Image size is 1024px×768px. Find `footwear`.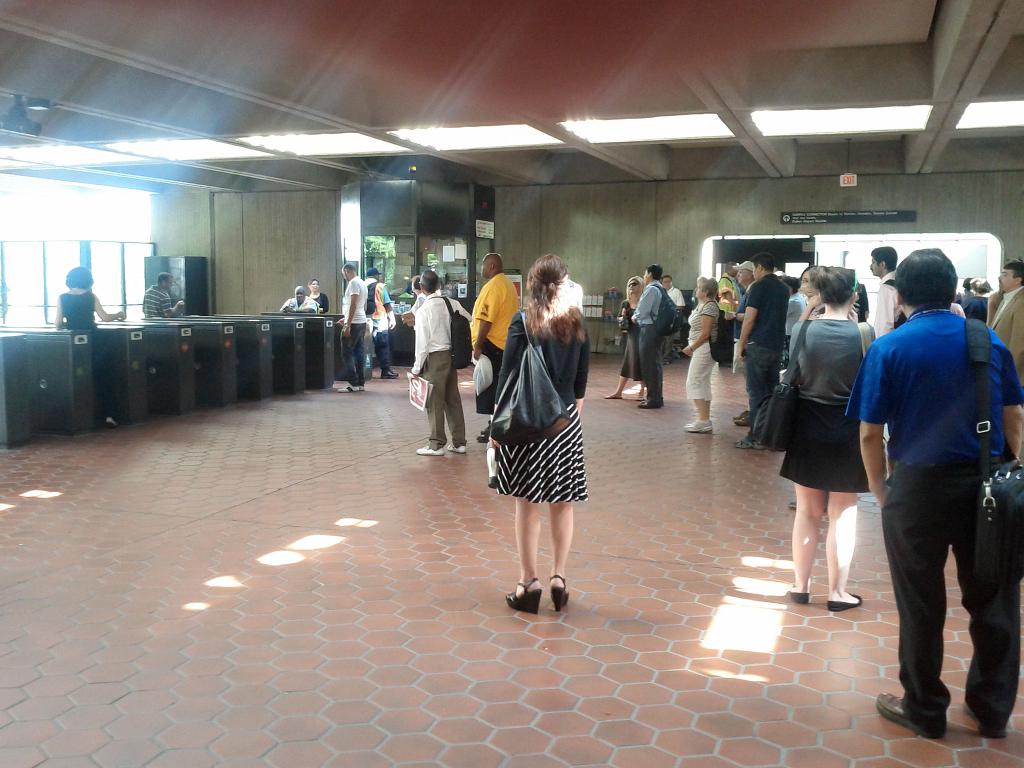
region(337, 383, 357, 390).
